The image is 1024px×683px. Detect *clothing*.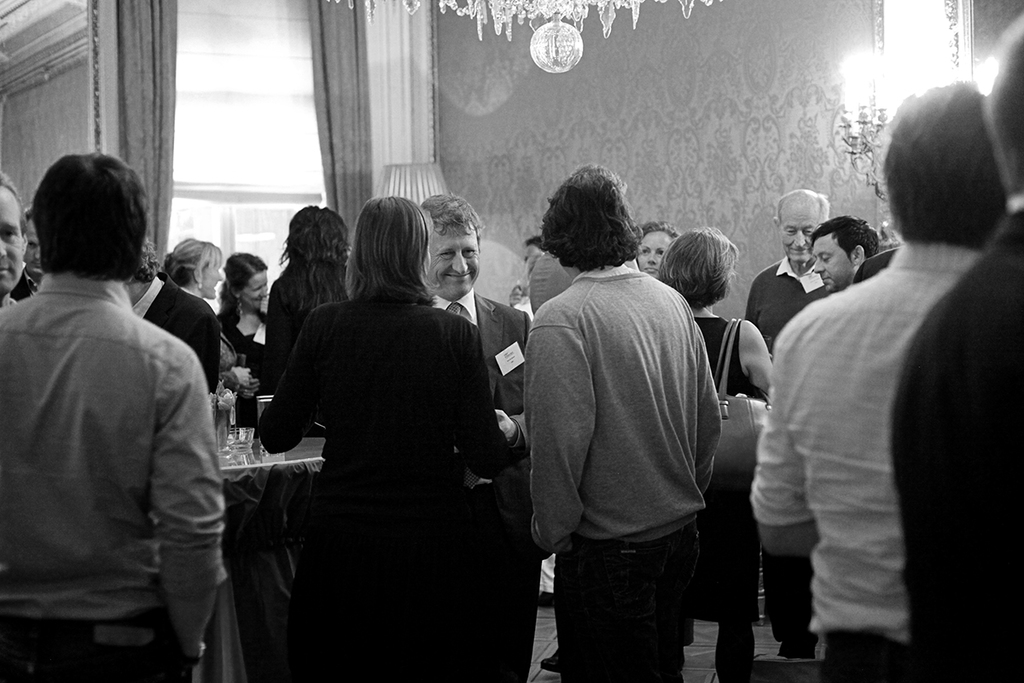
Detection: BBox(252, 279, 517, 680).
